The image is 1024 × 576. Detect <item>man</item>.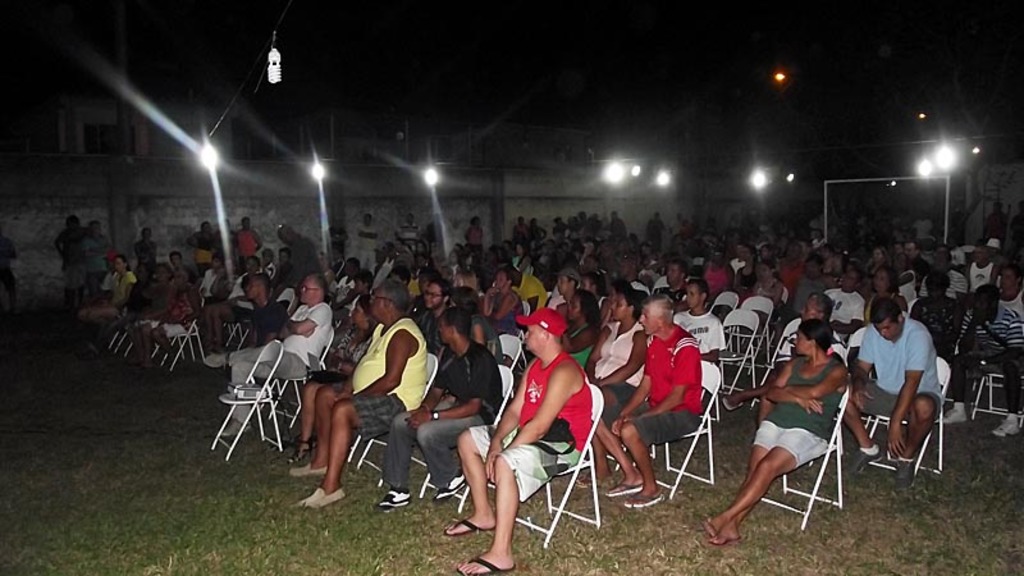
Detection: left=852, top=280, right=948, bottom=493.
